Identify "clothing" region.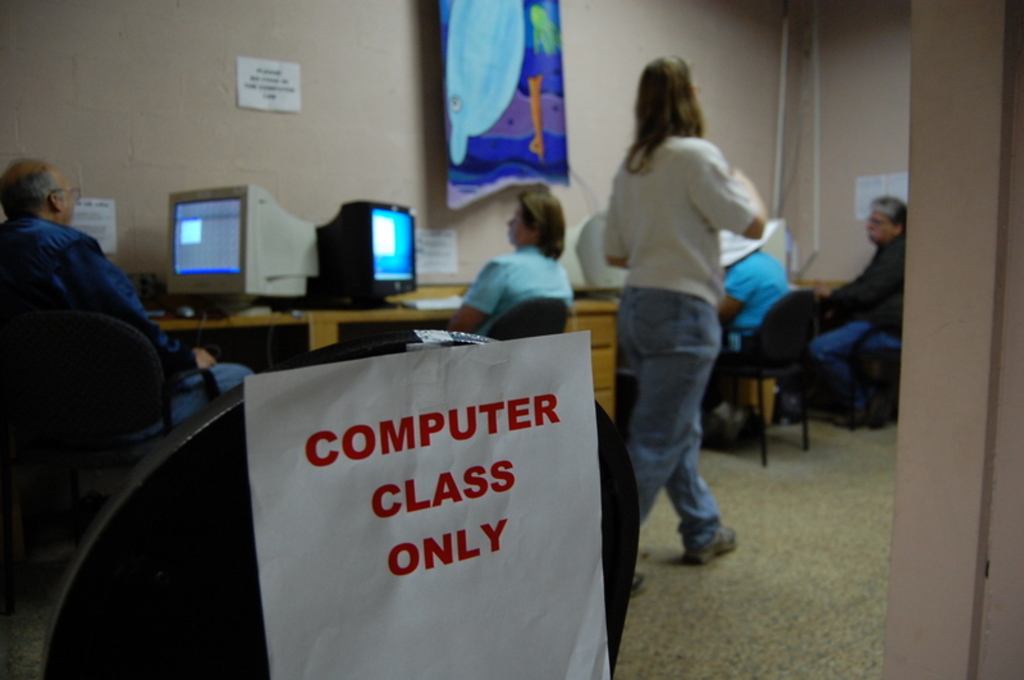
Region: select_region(710, 247, 797, 385).
